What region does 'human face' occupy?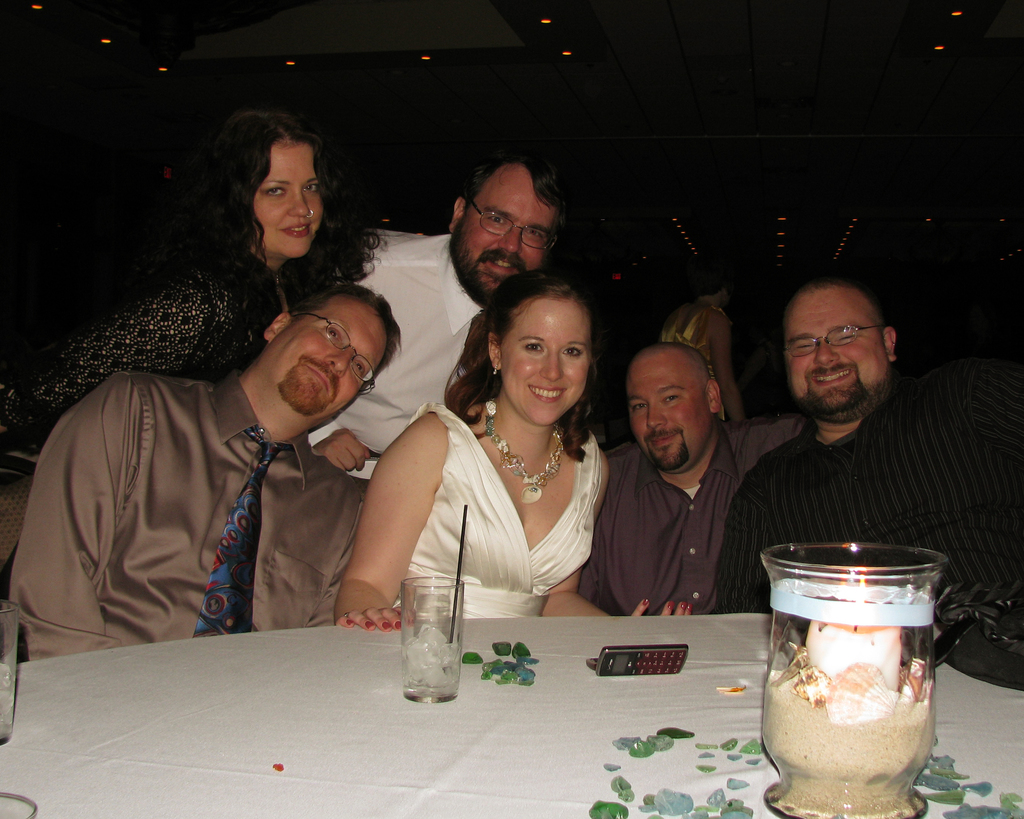
444, 160, 554, 302.
